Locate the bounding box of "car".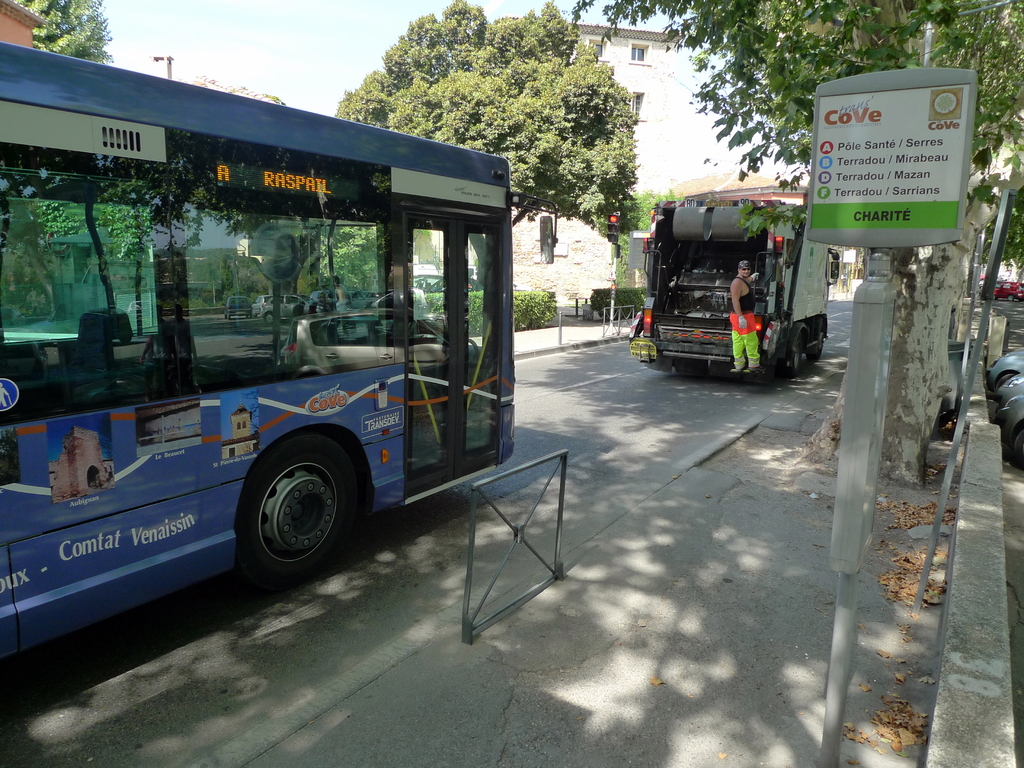
Bounding box: x1=979, y1=280, x2=1000, y2=289.
